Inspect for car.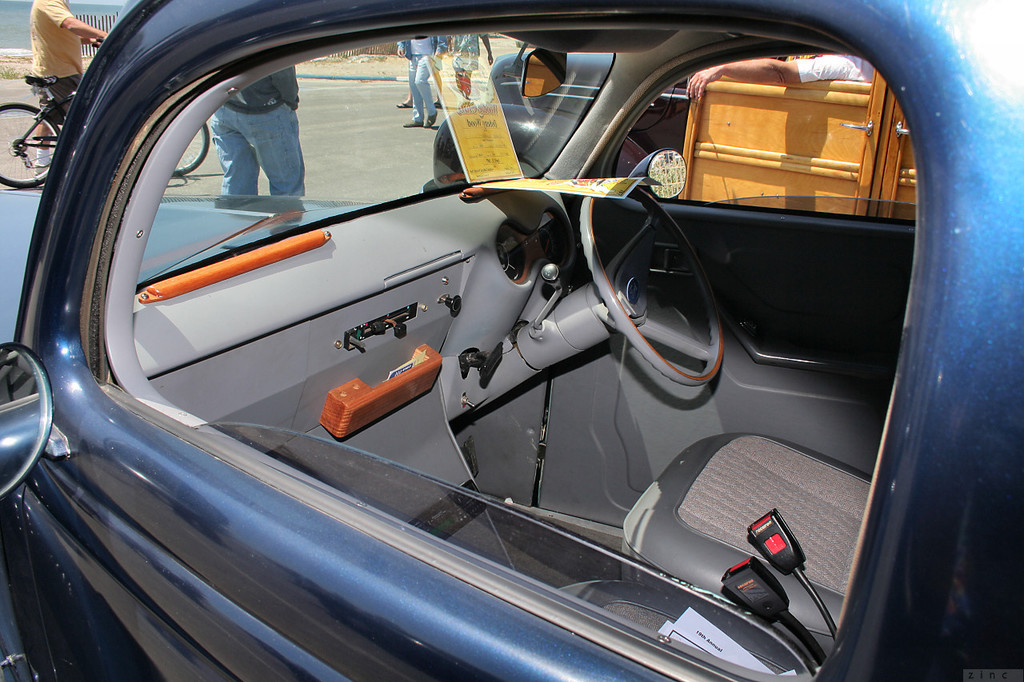
Inspection: pyautogui.locateOnScreen(0, 0, 1023, 681).
